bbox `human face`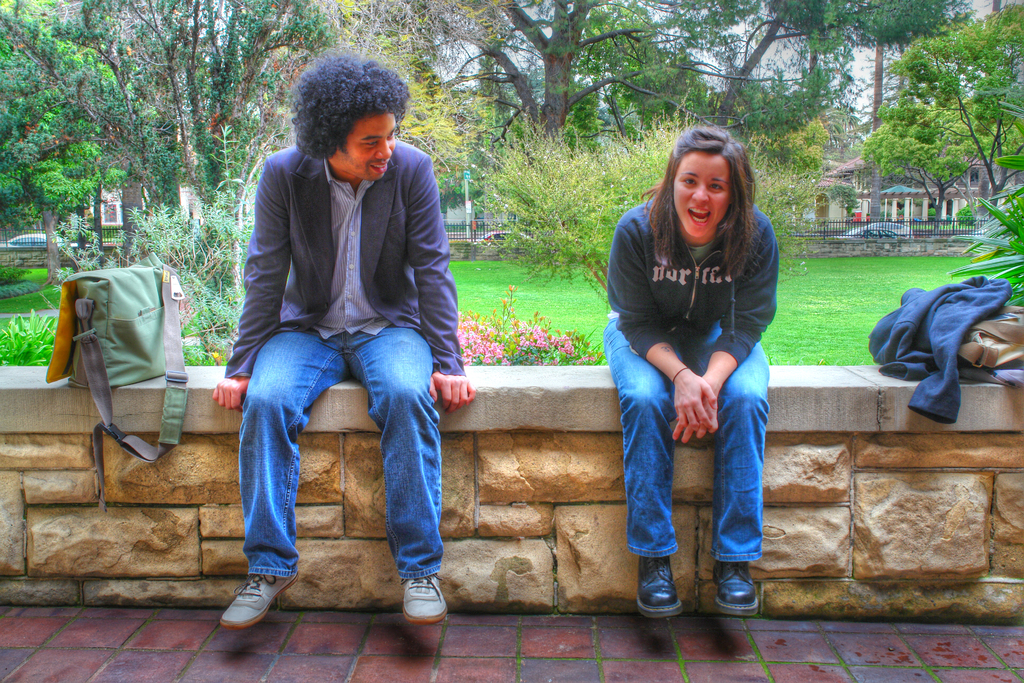
bbox(337, 111, 399, 183)
